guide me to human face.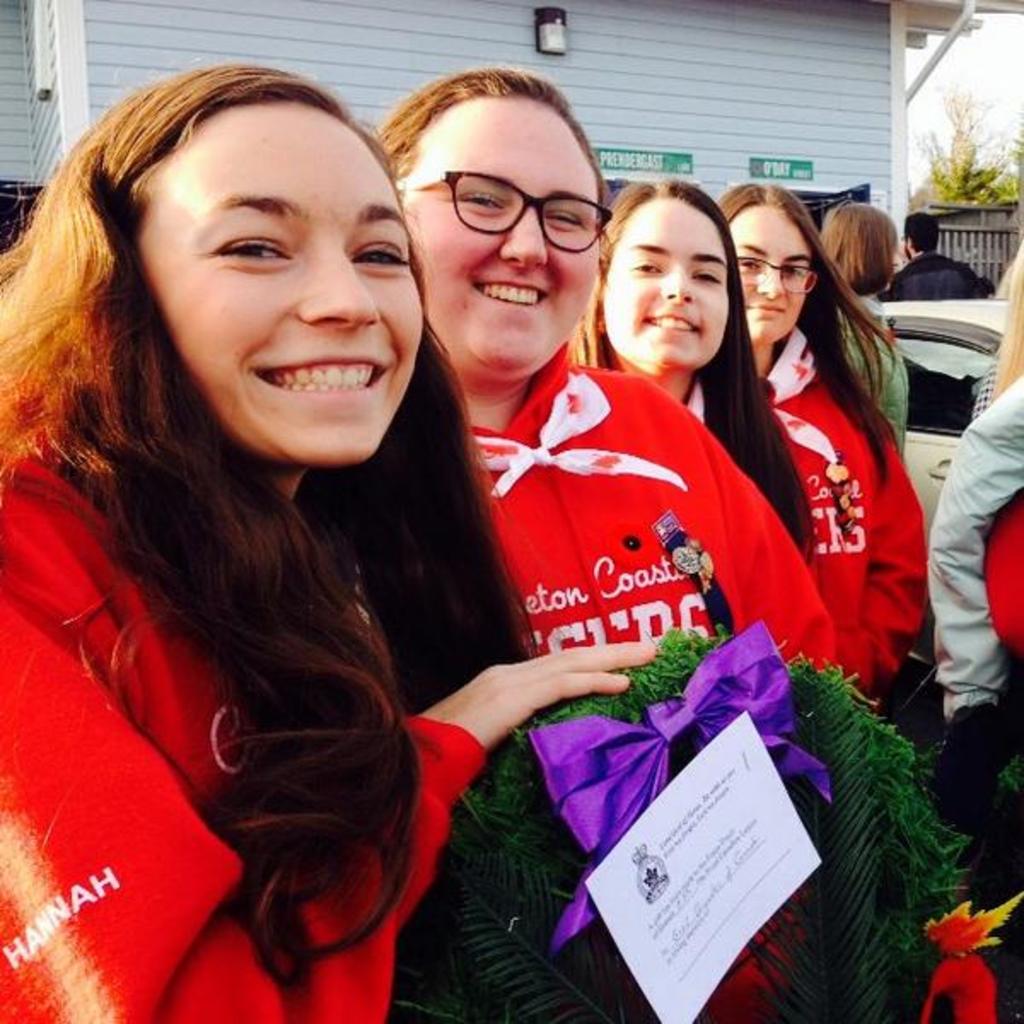
Guidance: 604:200:729:370.
